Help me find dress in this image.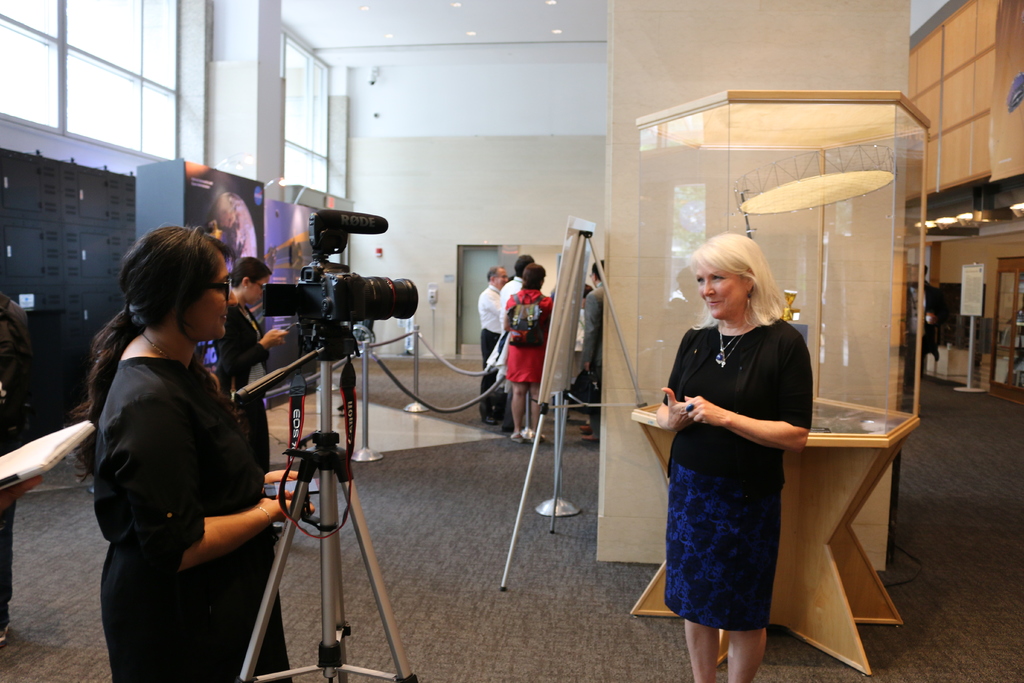
Found it: bbox=(218, 304, 269, 473).
